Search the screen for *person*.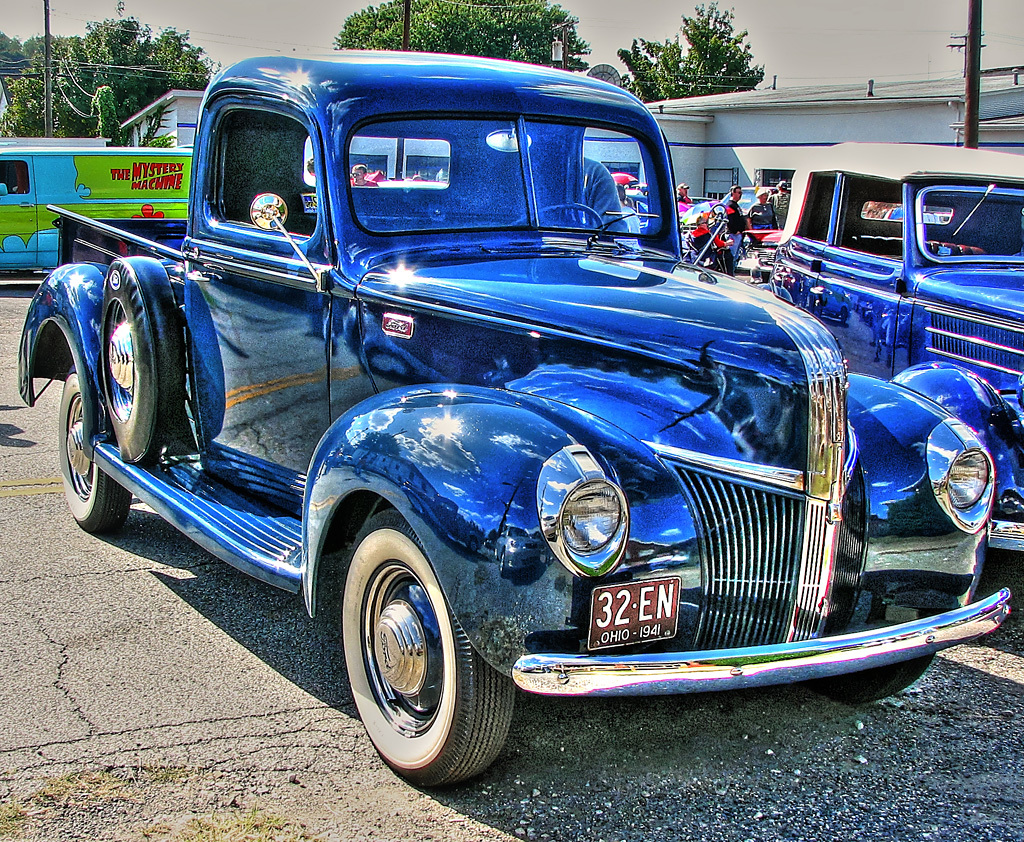
Found at 677, 182, 694, 212.
